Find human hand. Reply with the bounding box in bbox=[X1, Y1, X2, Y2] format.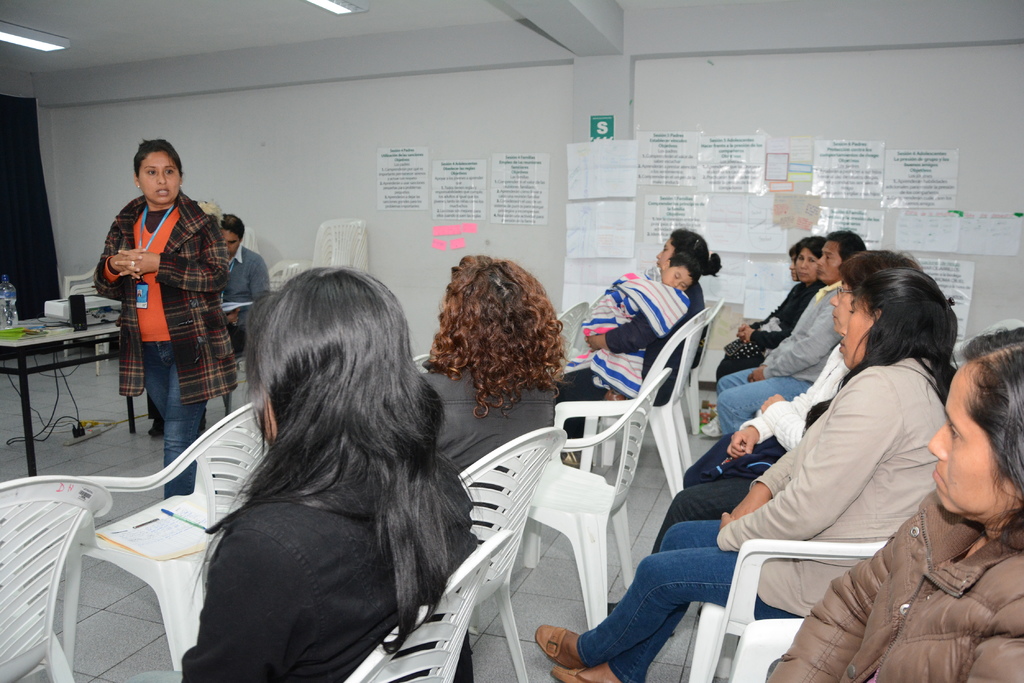
bbox=[725, 428, 758, 462].
